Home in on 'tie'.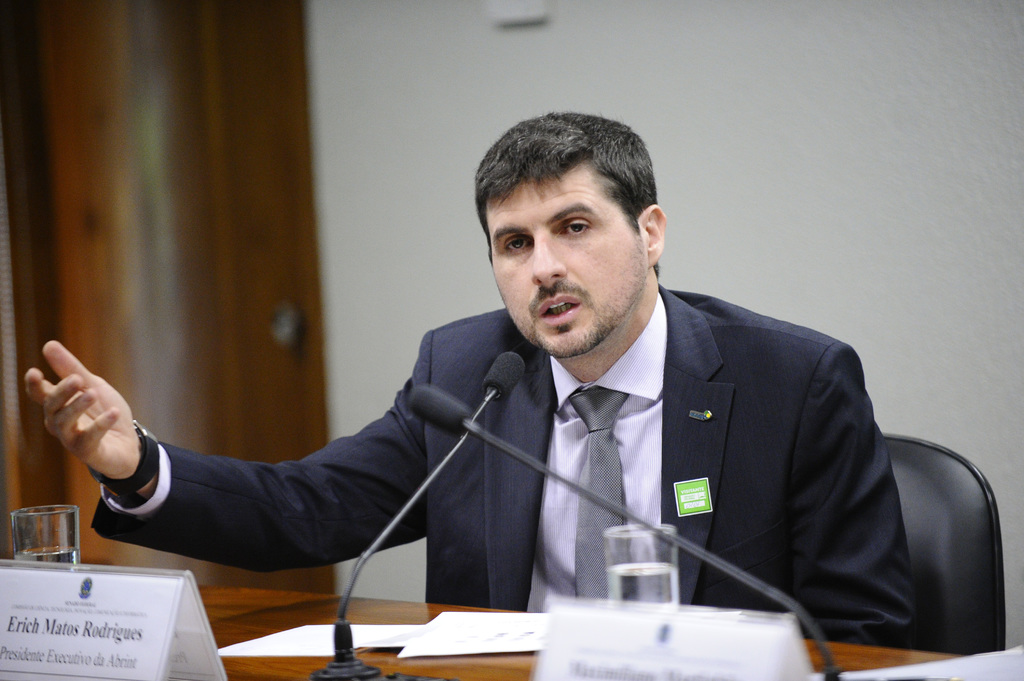
Homed in at 568 387 629 595.
